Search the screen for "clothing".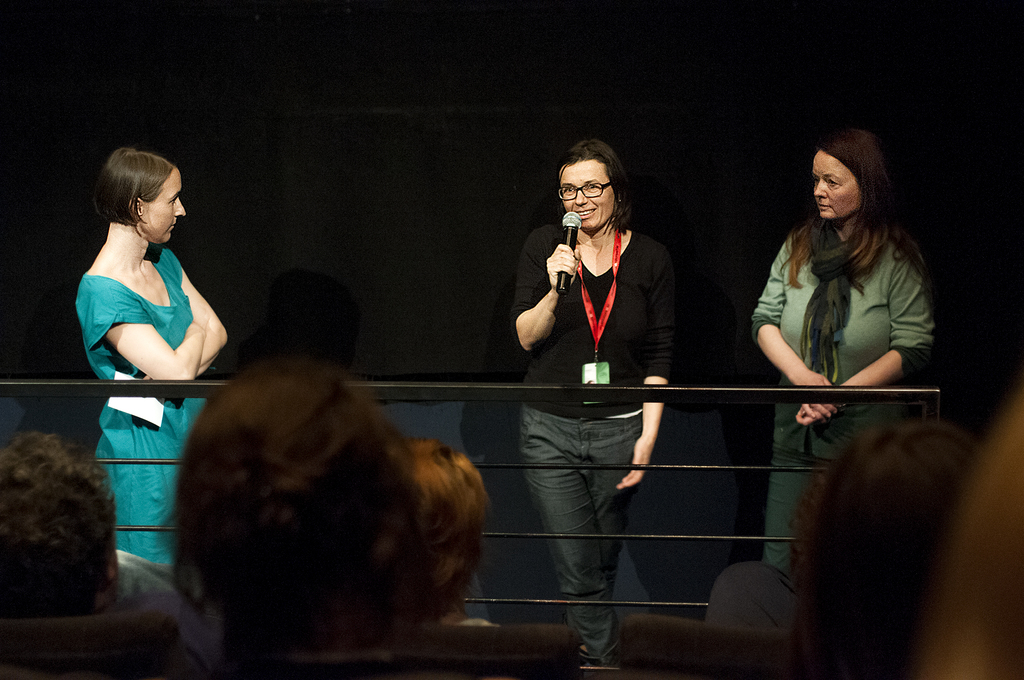
Found at x1=755, y1=227, x2=932, y2=571.
